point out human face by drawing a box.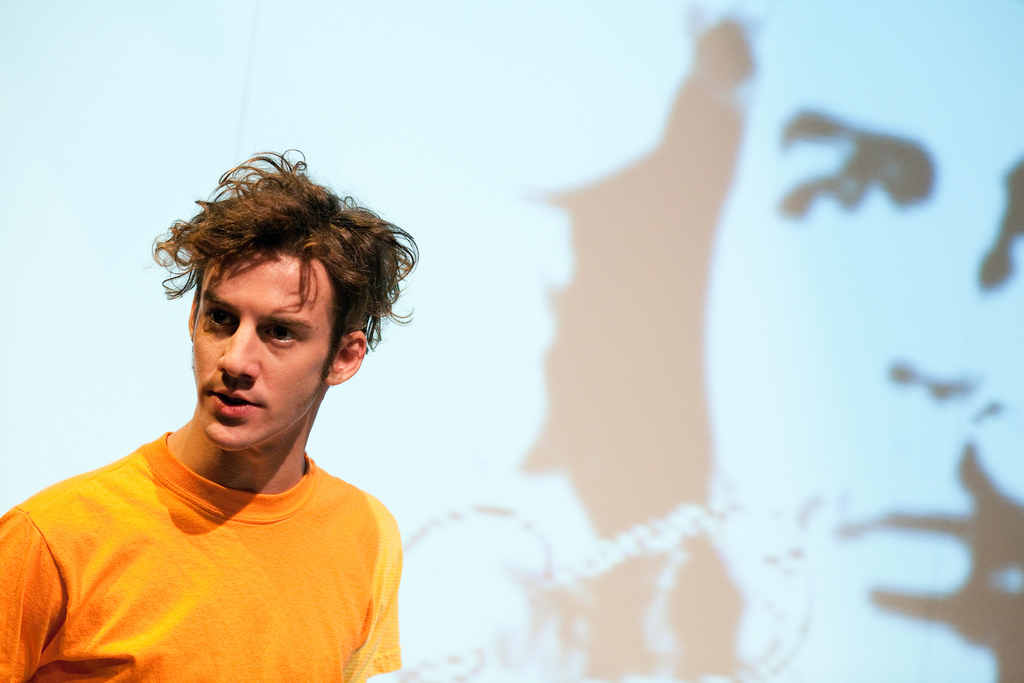
[left=166, top=250, right=347, bottom=450].
